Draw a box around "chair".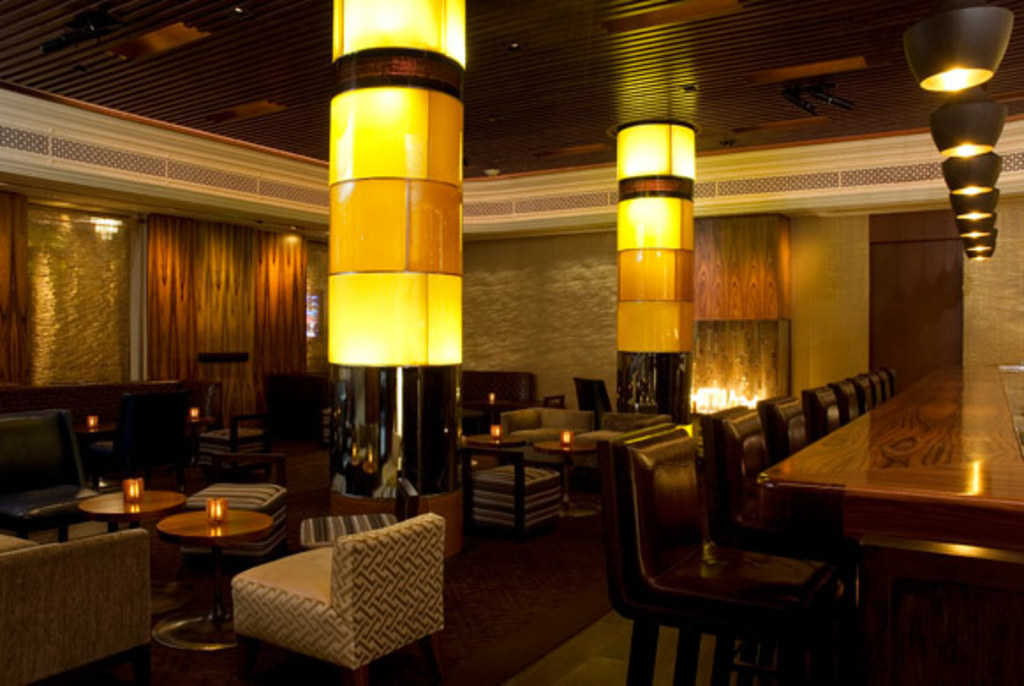
(229,511,448,684).
